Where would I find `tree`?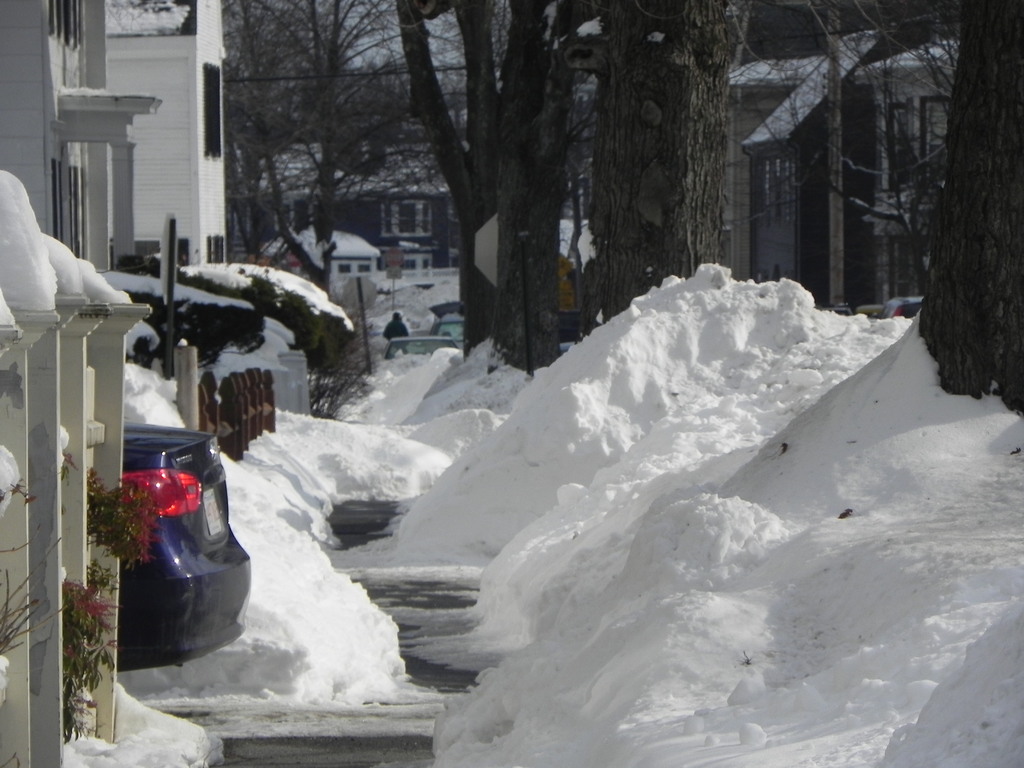
At left=587, top=0, right=749, bottom=326.
